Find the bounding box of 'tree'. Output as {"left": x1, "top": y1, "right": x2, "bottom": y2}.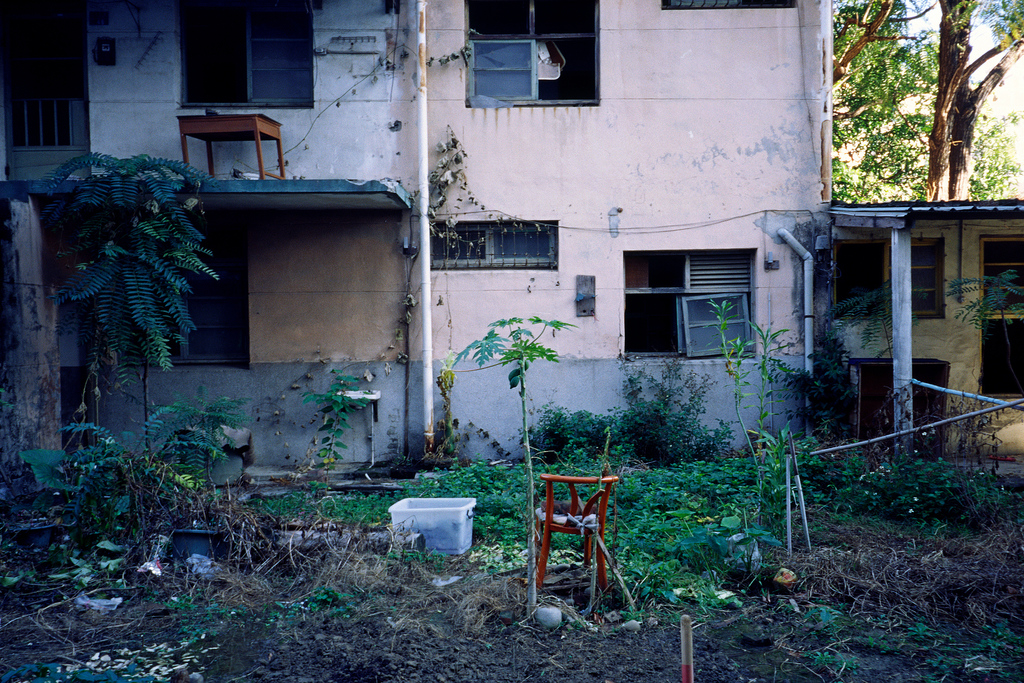
{"left": 821, "top": 277, "right": 893, "bottom": 368}.
